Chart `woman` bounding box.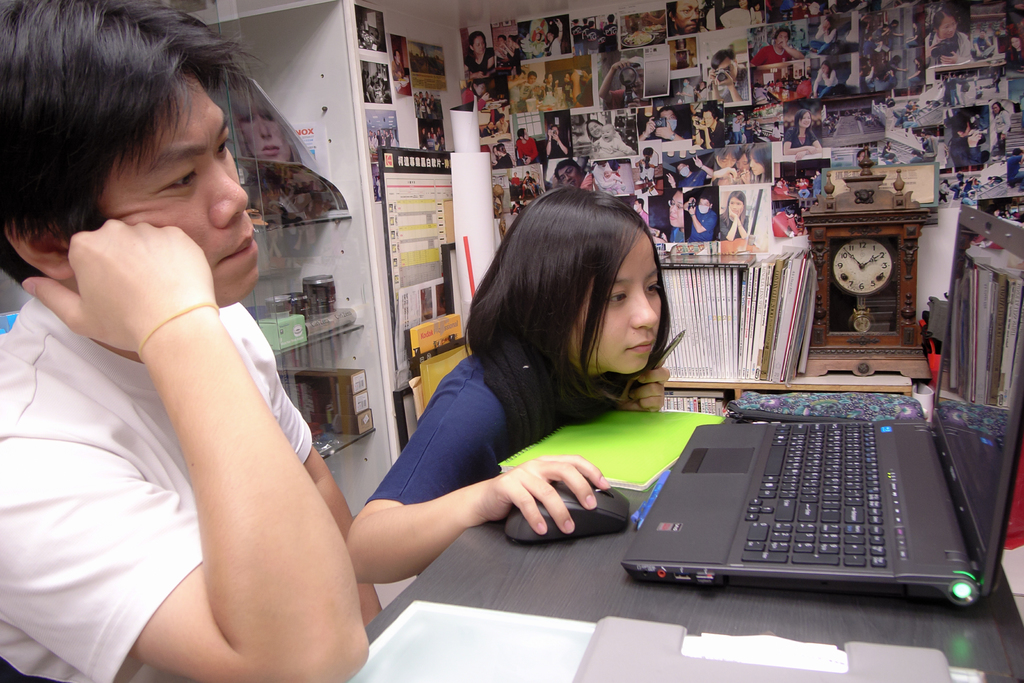
Charted: left=541, top=74, right=556, bottom=95.
